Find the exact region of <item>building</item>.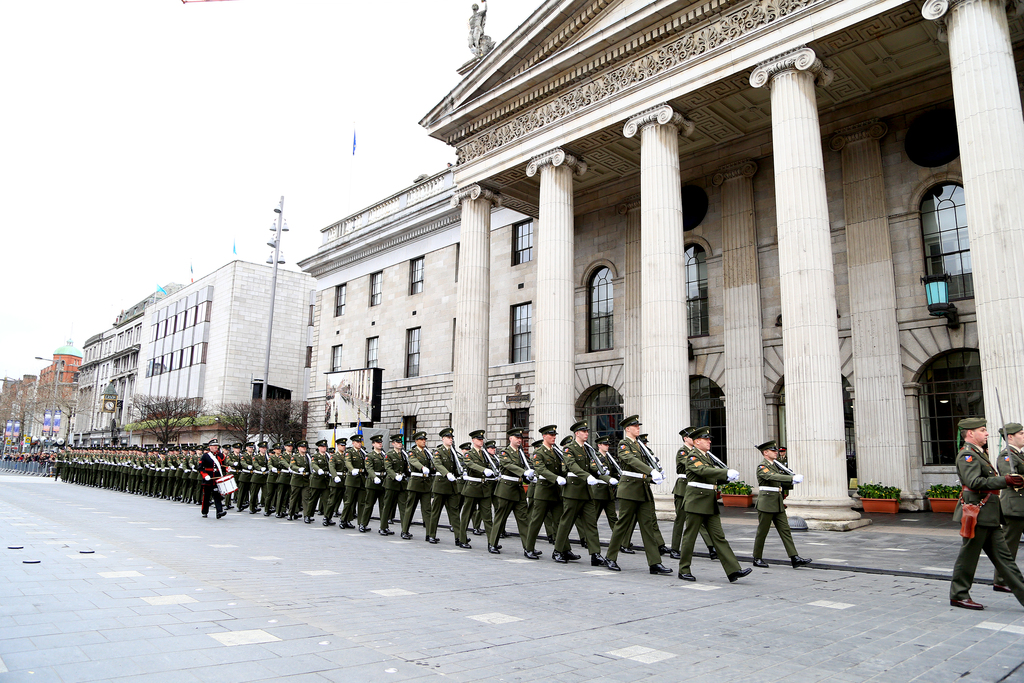
Exact region: <box>100,331,113,418</box>.
